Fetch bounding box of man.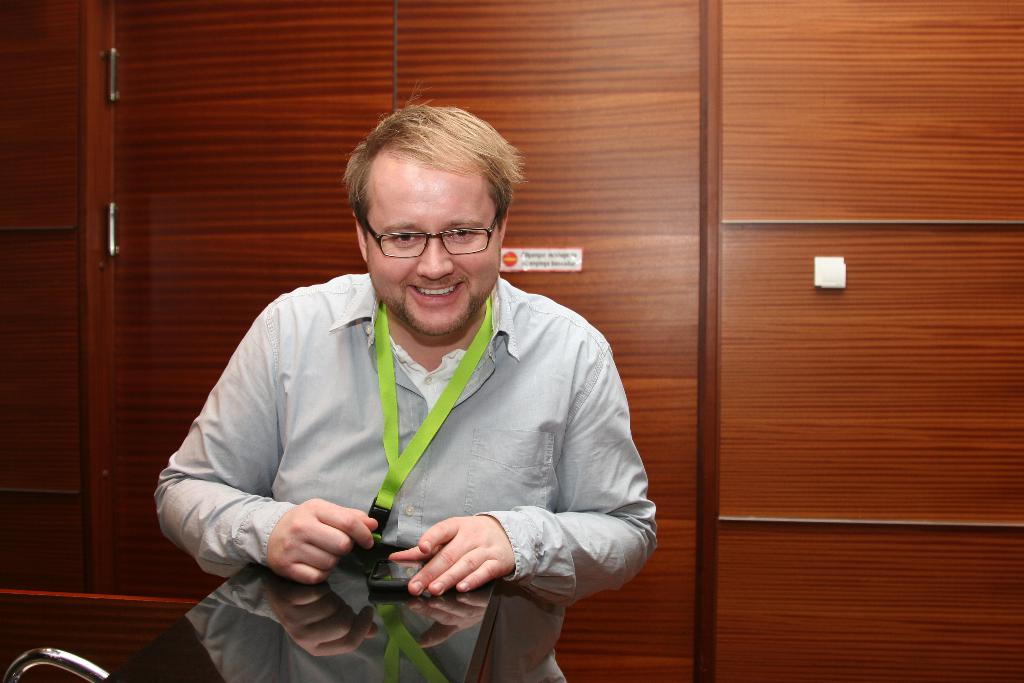
Bbox: box(161, 121, 656, 673).
